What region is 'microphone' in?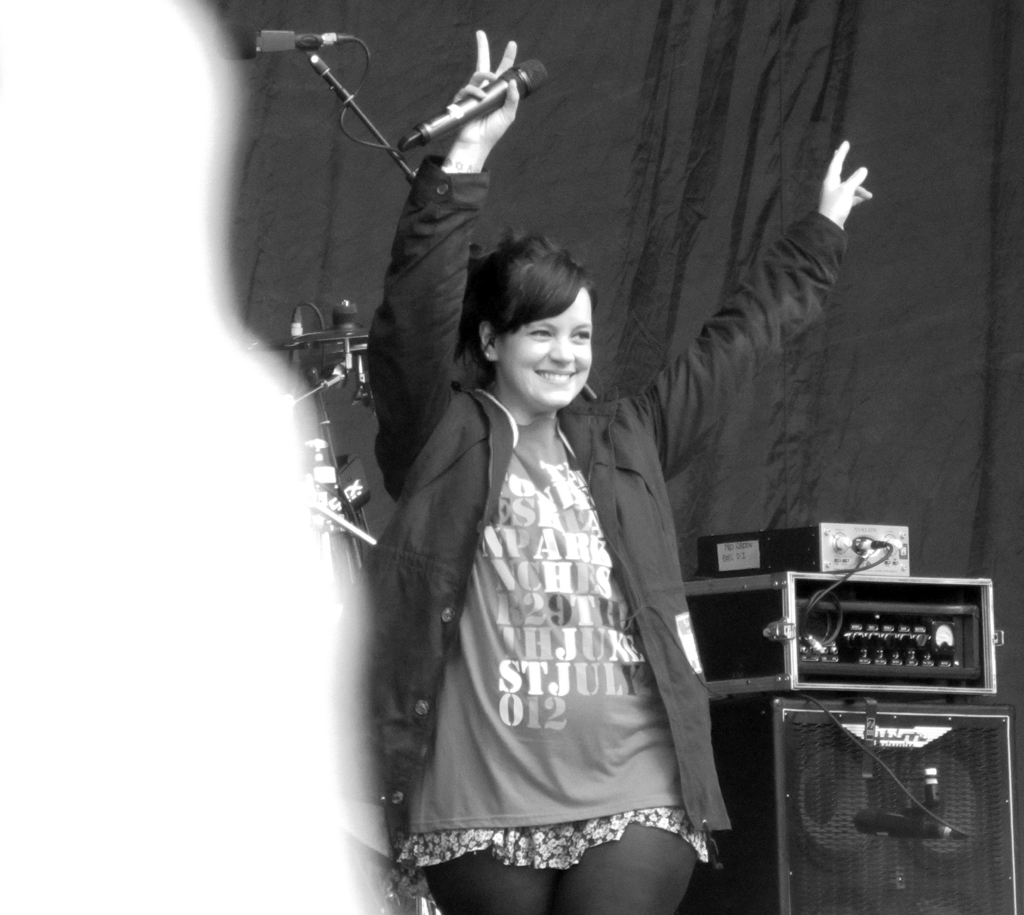
bbox(204, 18, 351, 65).
